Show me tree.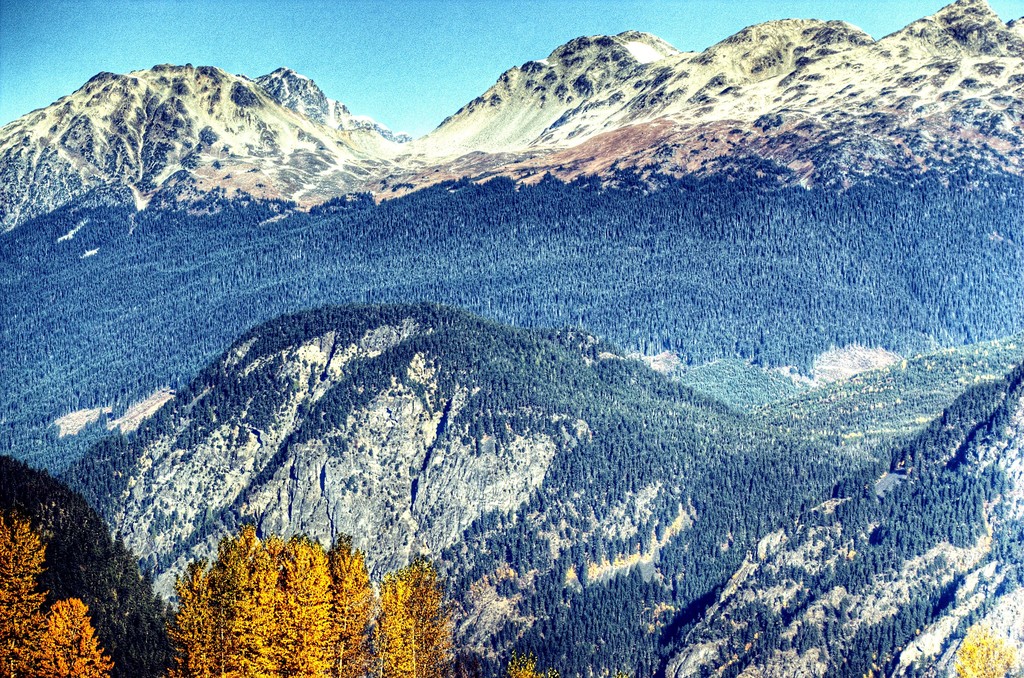
tree is here: crop(204, 515, 282, 677).
